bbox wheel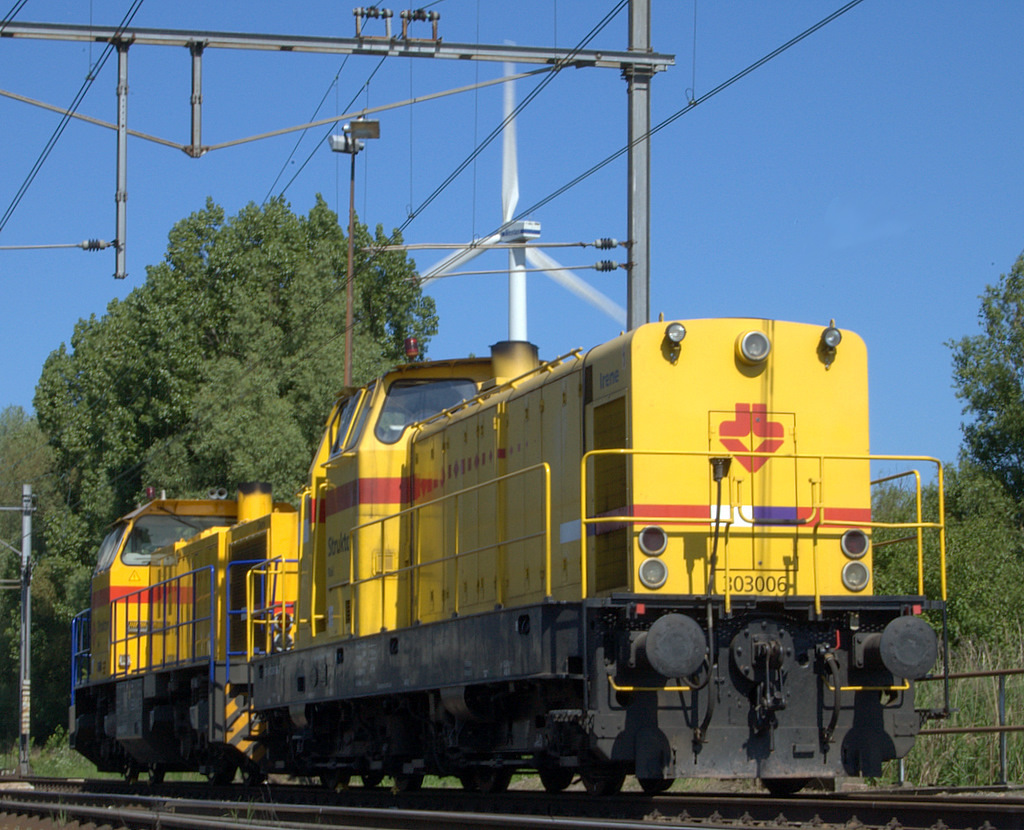
531 751 571 804
